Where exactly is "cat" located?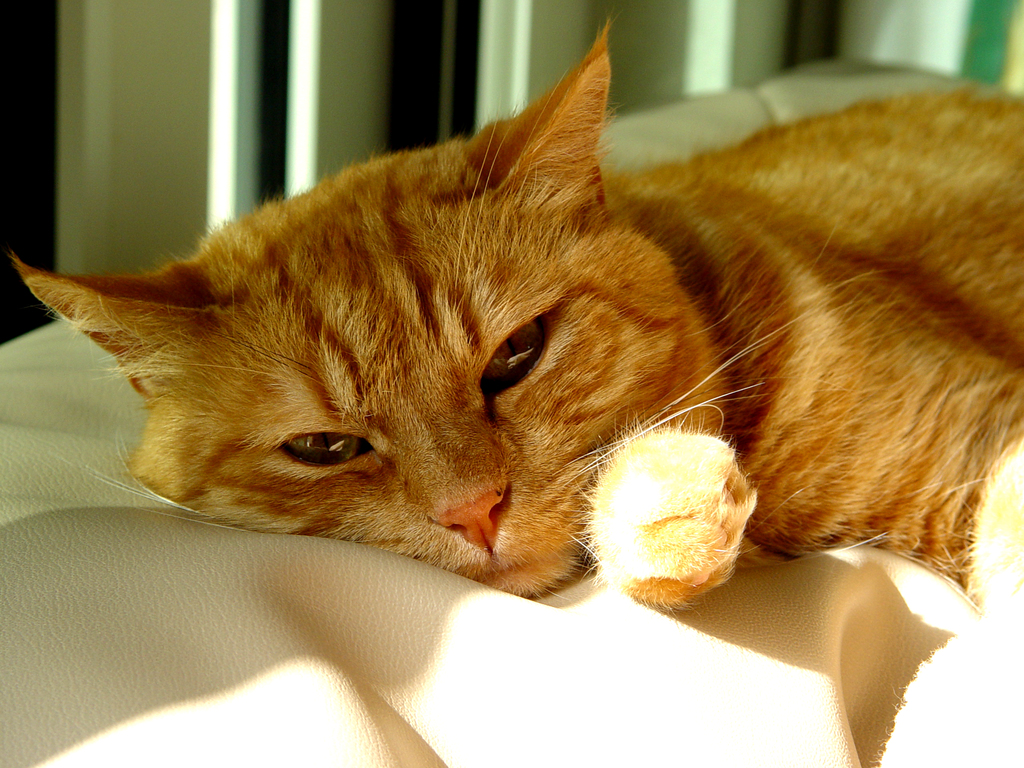
Its bounding box is (left=10, top=12, right=1023, bottom=638).
